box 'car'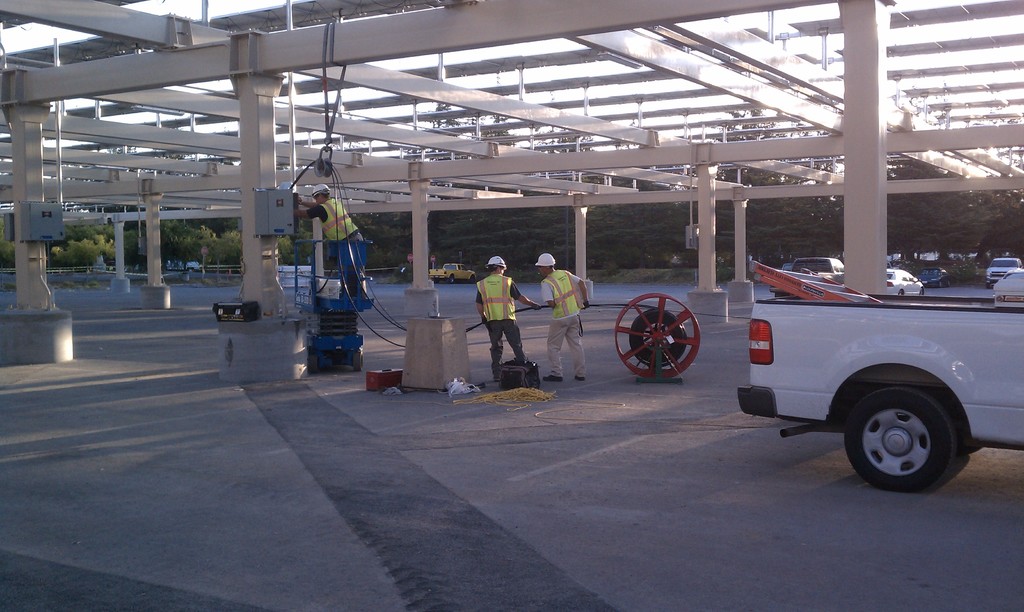
BBox(920, 266, 951, 288)
